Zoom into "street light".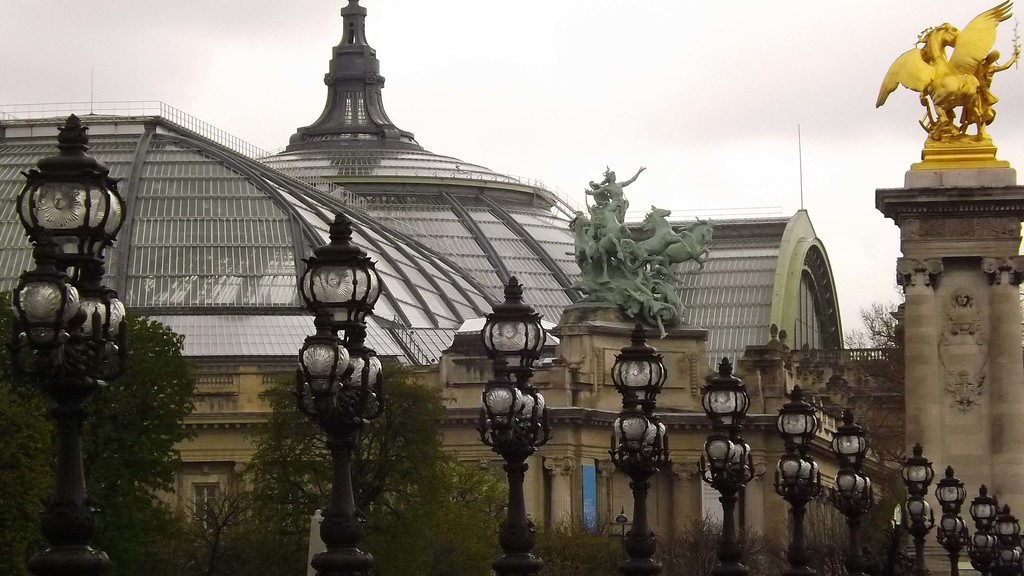
Zoom target: x1=826 y1=407 x2=871 y2=570.
